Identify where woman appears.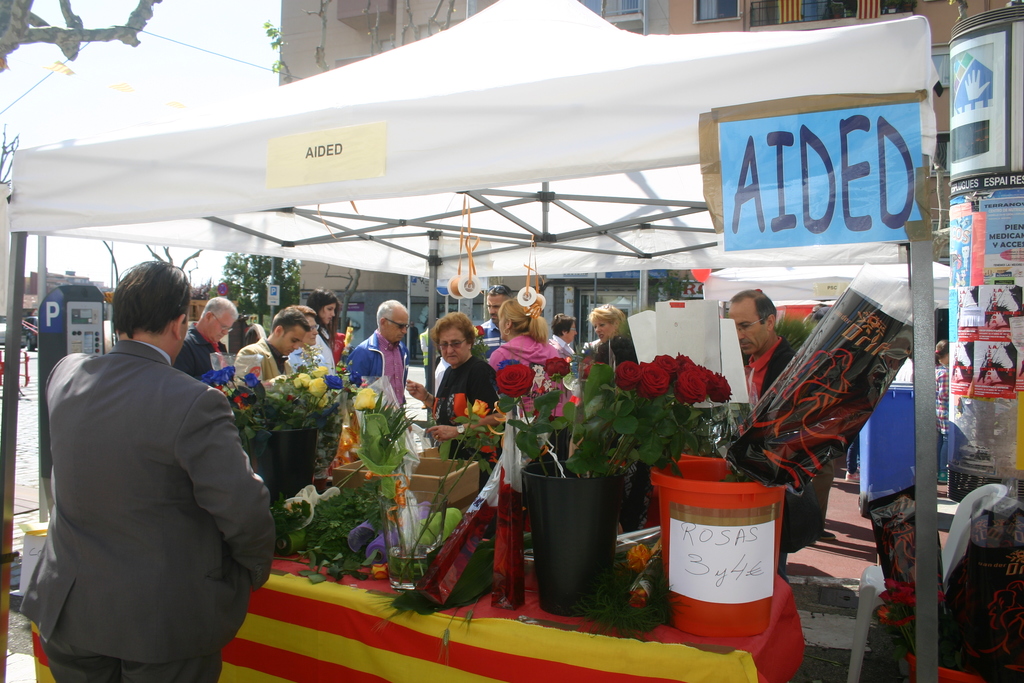
Appears at (582, 304, 623, 355).
